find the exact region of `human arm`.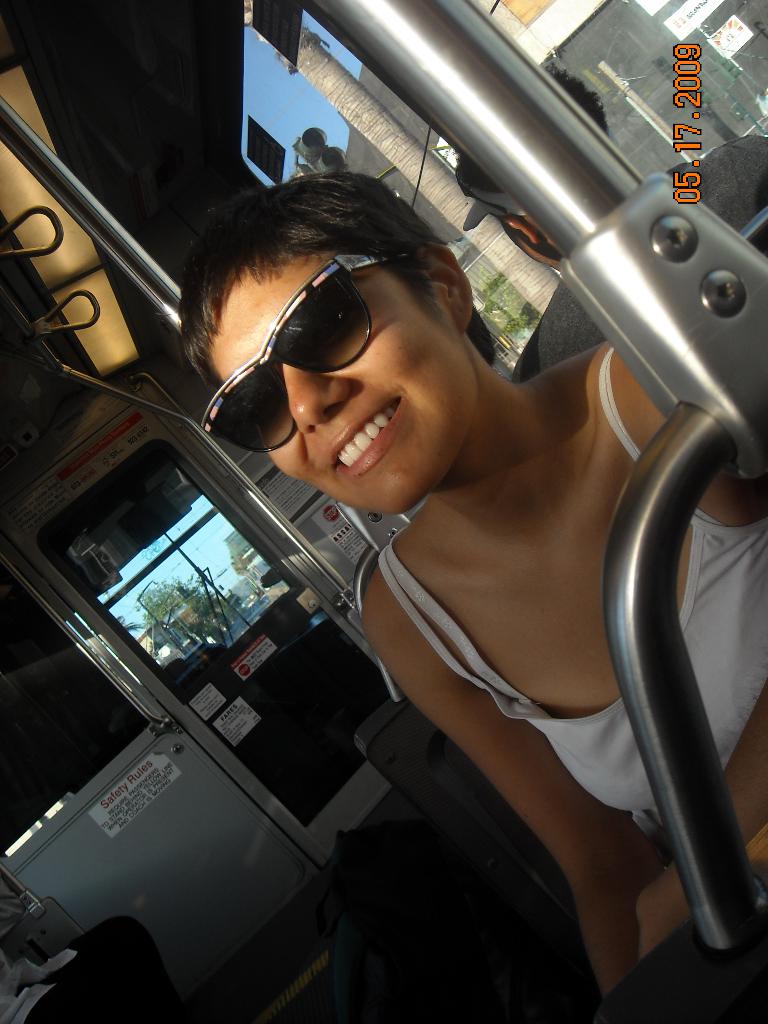
Exact region: 353:575:652:1002.
